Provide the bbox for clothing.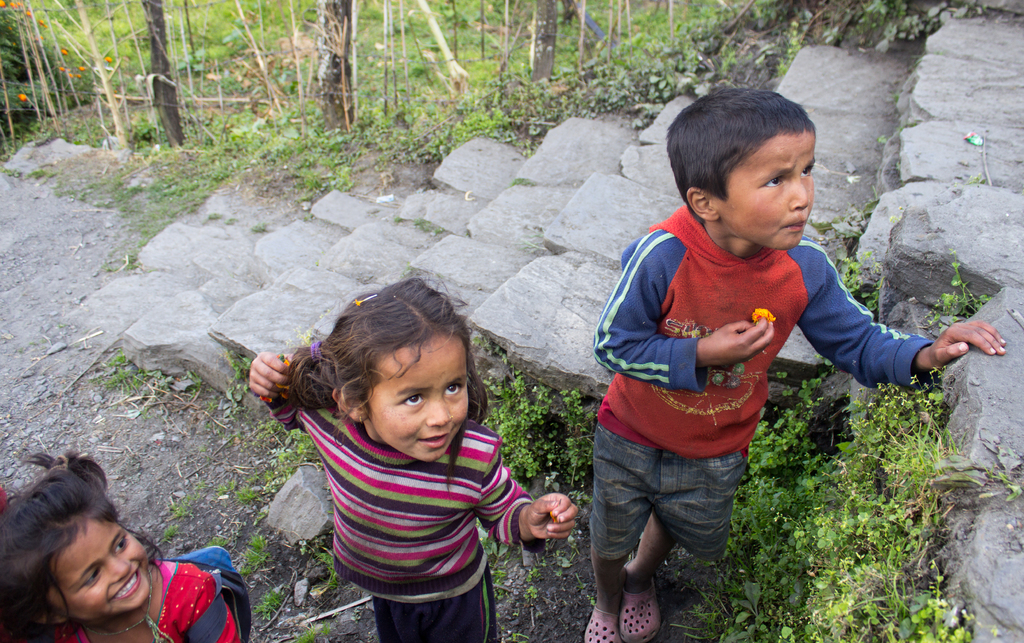
(72,551,257,642).
